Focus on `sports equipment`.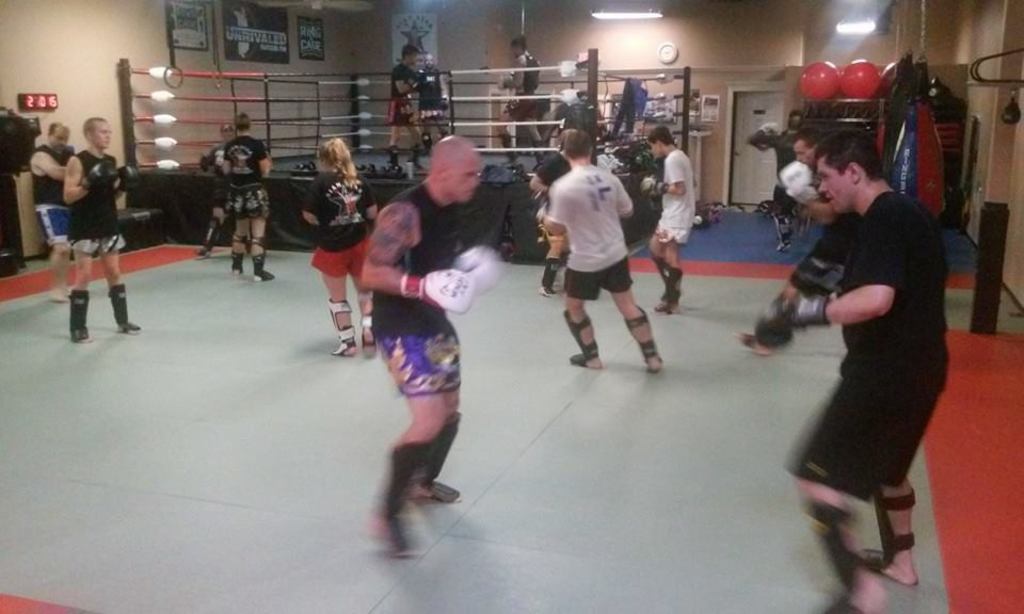
Focused at <bbox>411, 66, 420, 82</bbox>.
